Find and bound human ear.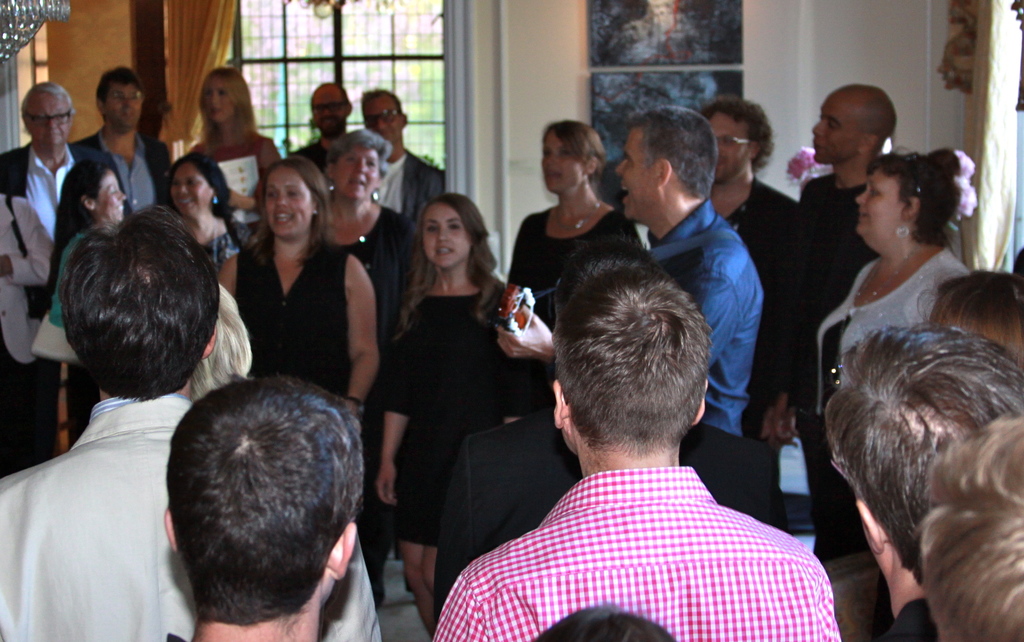
Bound: {"x1": 550, "y1": 381, "x2": 572, "y2": 428}.
